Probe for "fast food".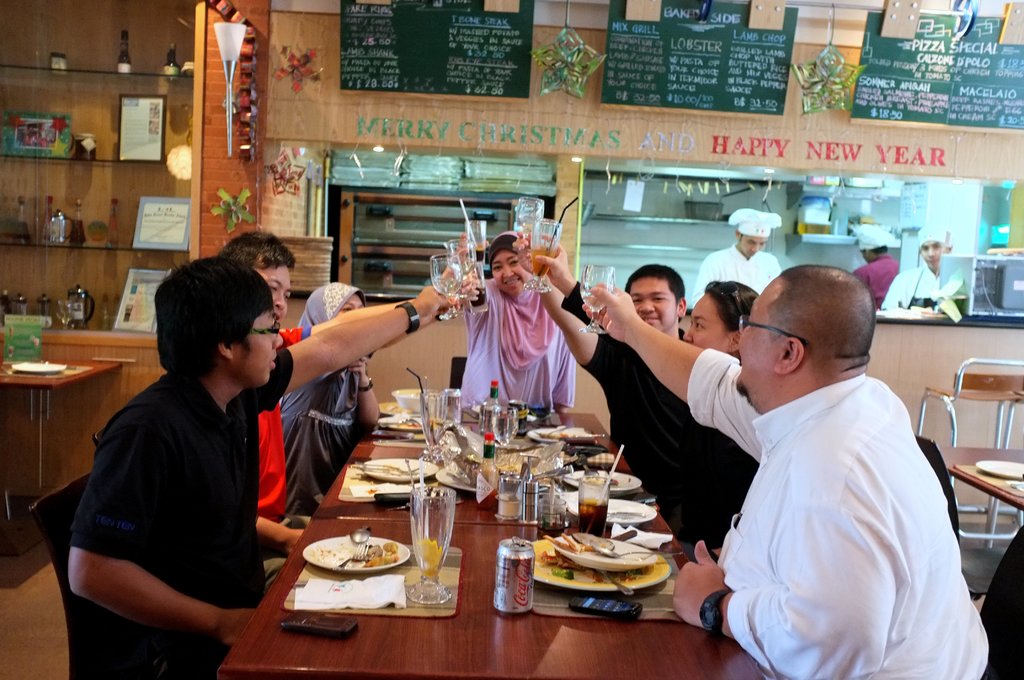
Probe result: crop(534, 530, 669, 603).
